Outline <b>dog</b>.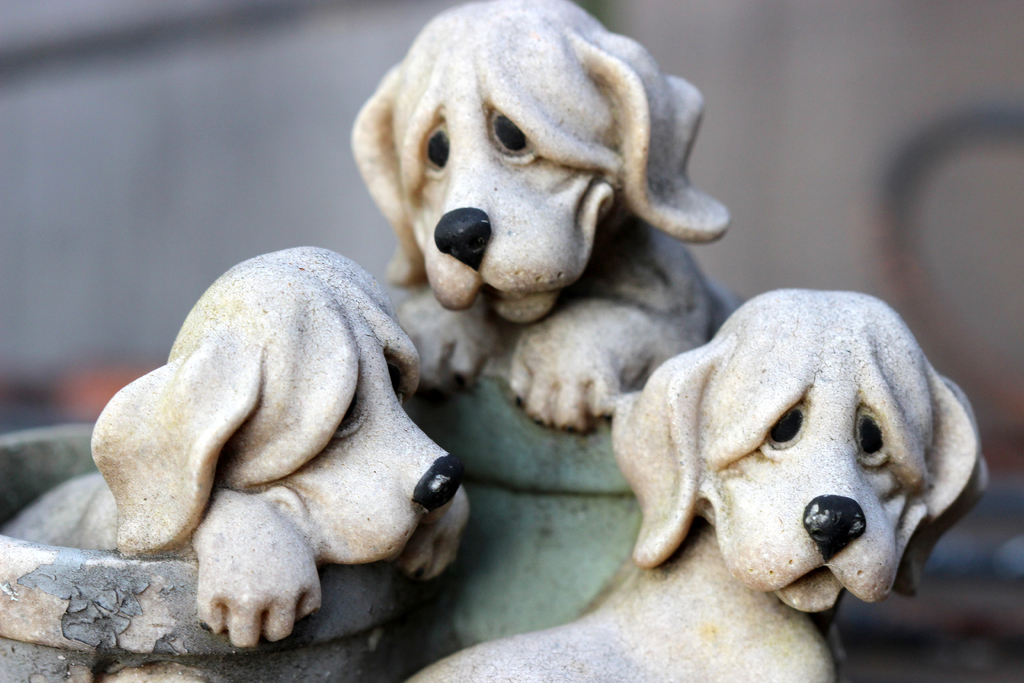
Outline: <bbox>403, 289, 991, 682</bbox>.
